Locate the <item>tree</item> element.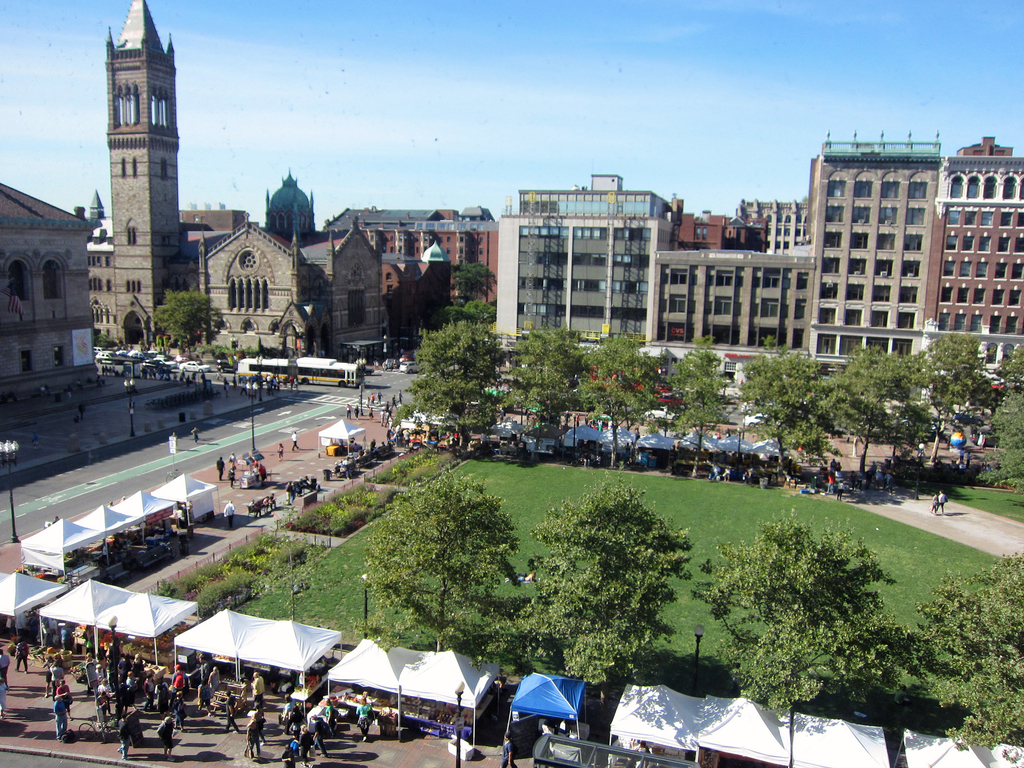
Element bbox: (x1=393, y1=322, x2=995, y2=519).
